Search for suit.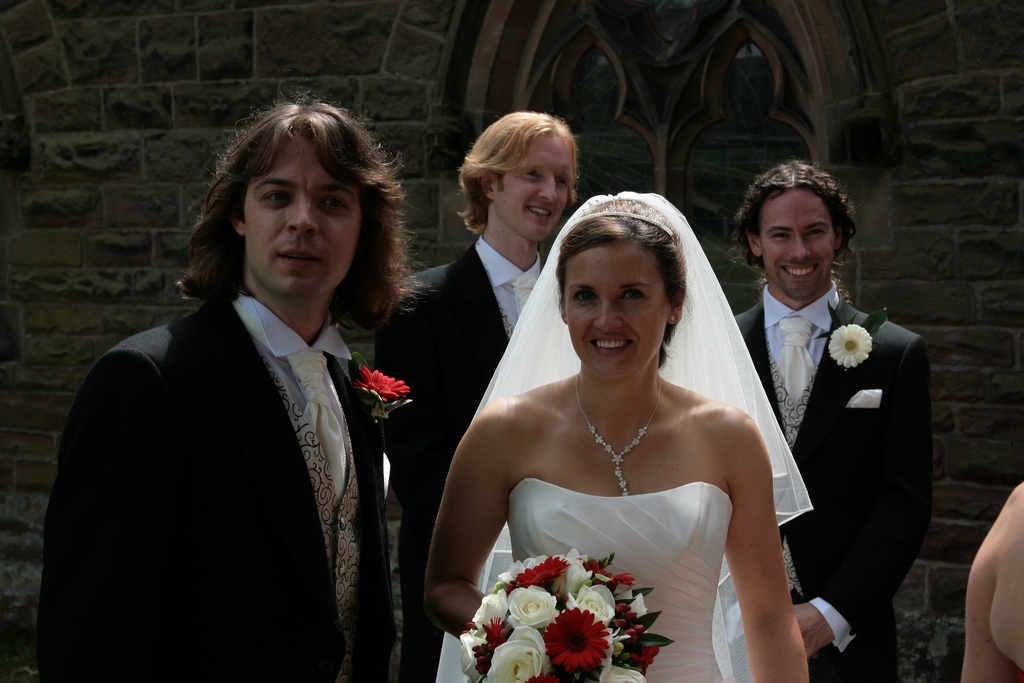
Found at (left=380, top=242, right=540, bottom=682).
